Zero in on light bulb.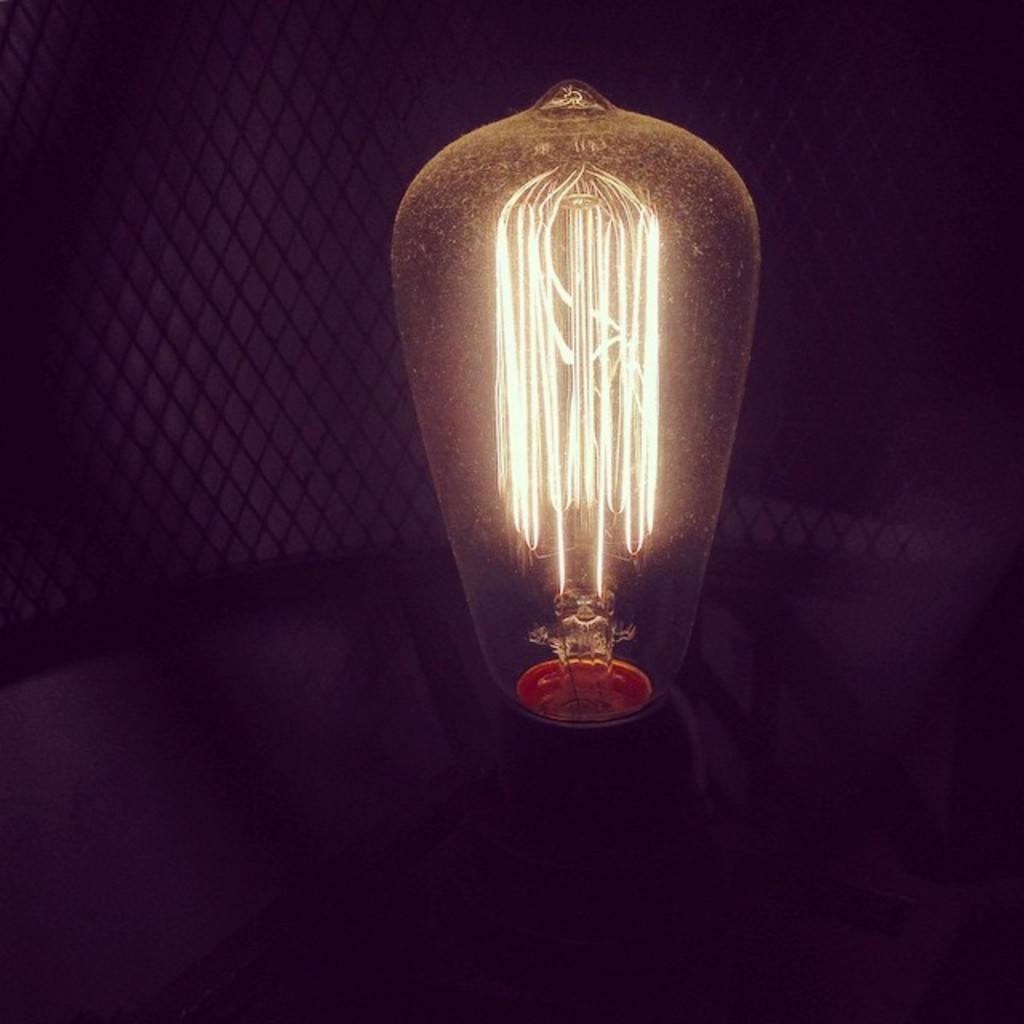
Zeroed in: <region>392, 77, 760, 845</region>.
